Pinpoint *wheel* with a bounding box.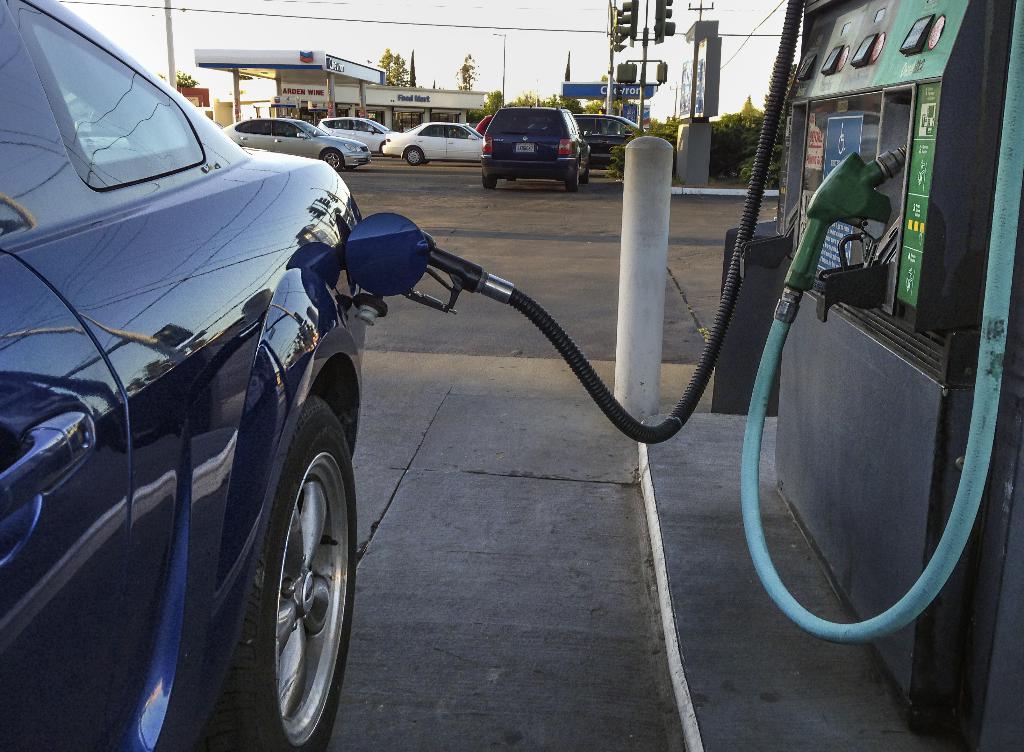
x1=483, y1=170, x2=495, y2=189.
